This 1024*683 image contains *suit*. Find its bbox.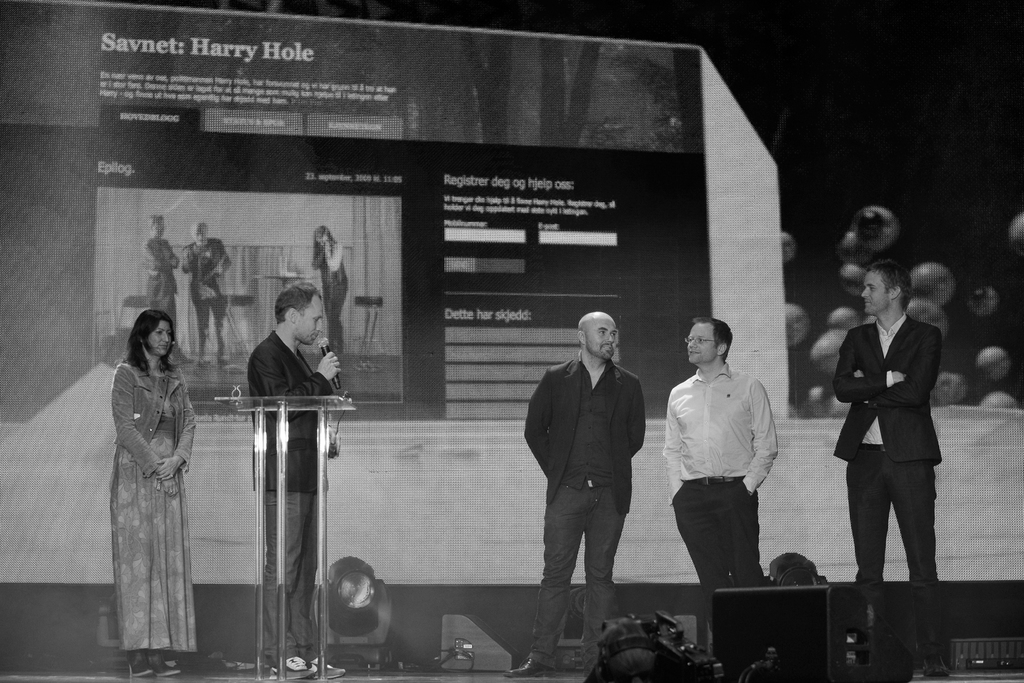
x1=521, y1=359, x2=653, y2=668.
